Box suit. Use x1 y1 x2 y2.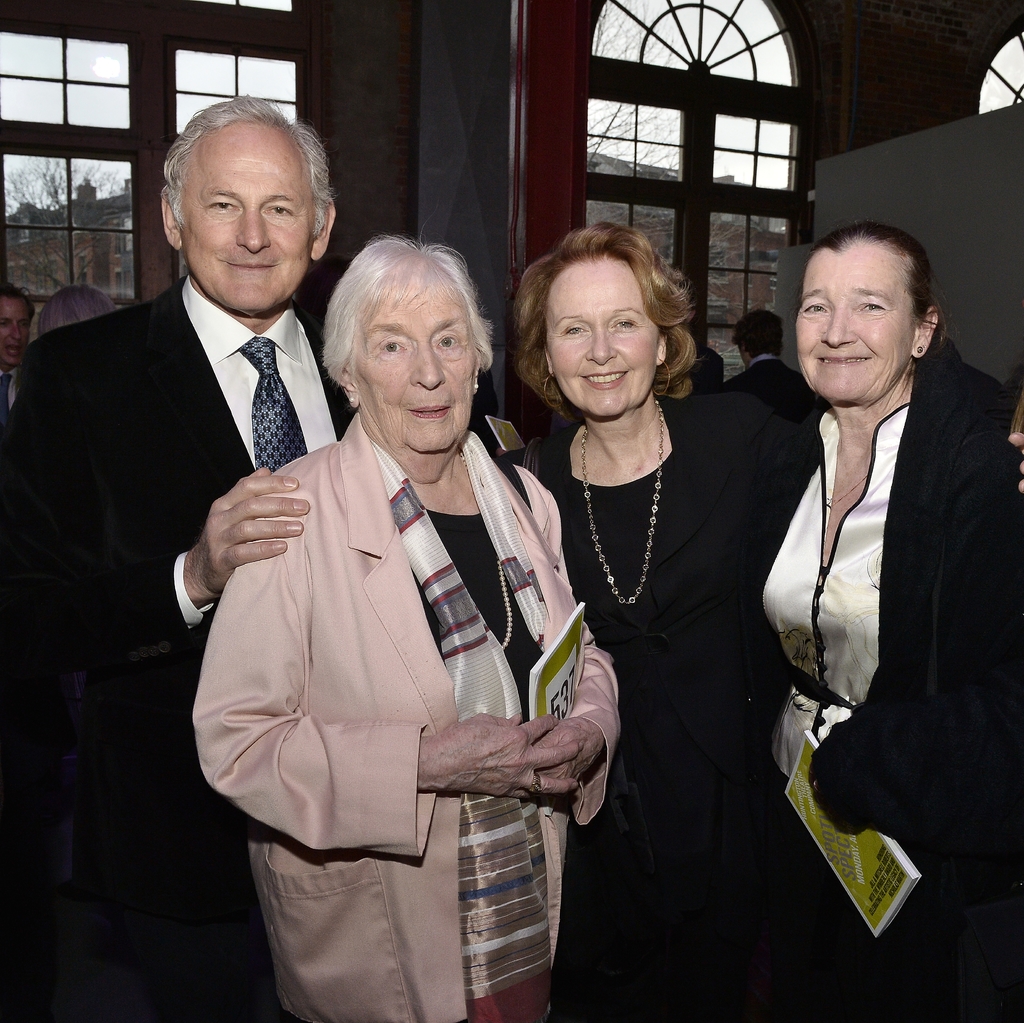
714 353 826 420.
